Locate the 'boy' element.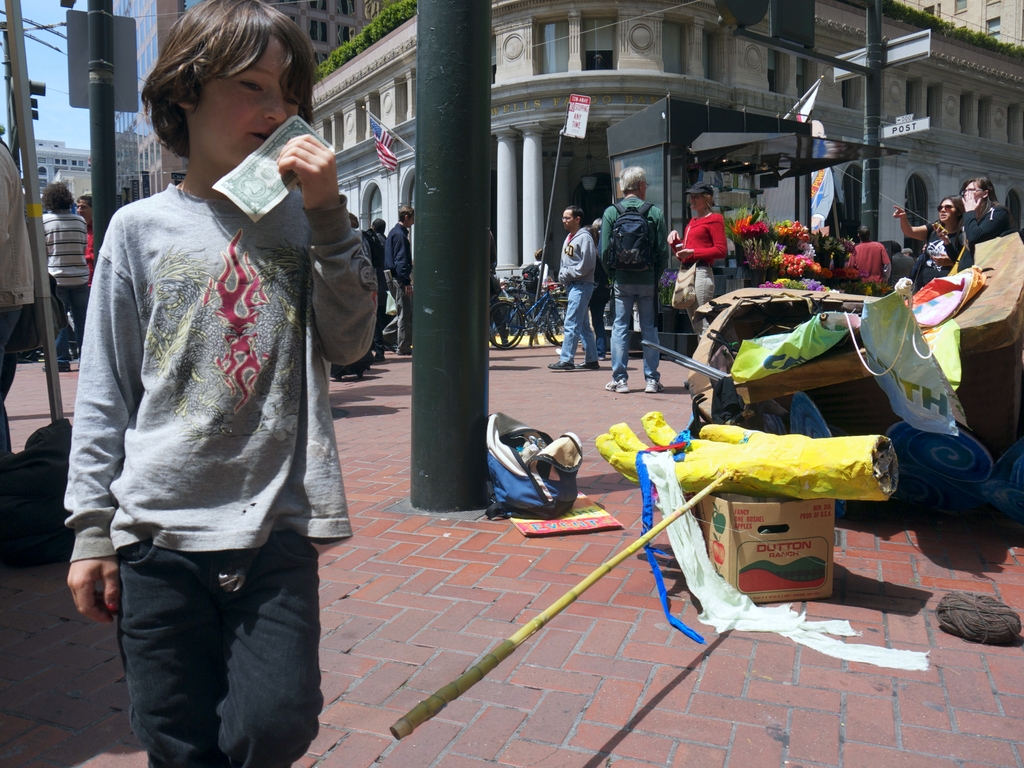
Element bbox: <box>68,0,386,764</box>.
